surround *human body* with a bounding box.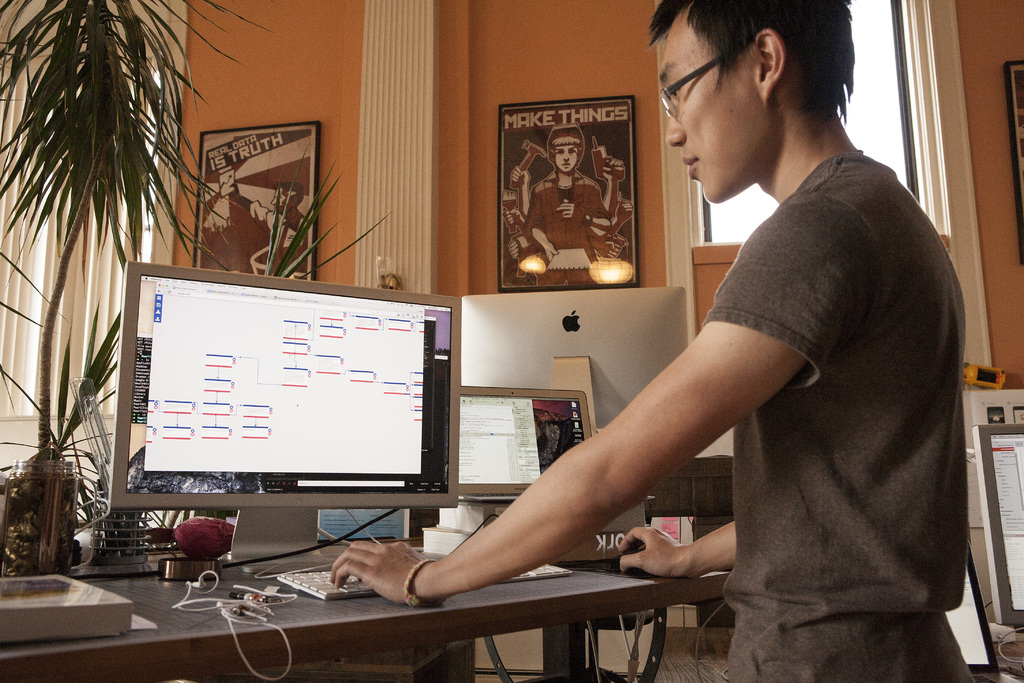
[522,168,610,288].
